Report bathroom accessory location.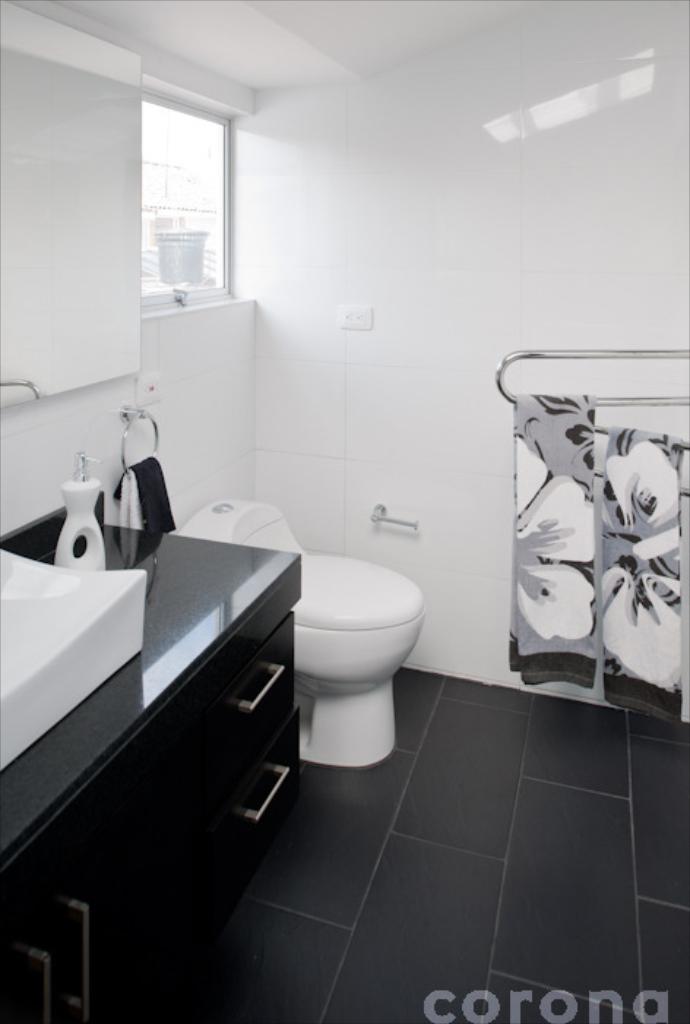
Report: {"left": 121, "top": 404, "right": 161, "bottom": 480}.
